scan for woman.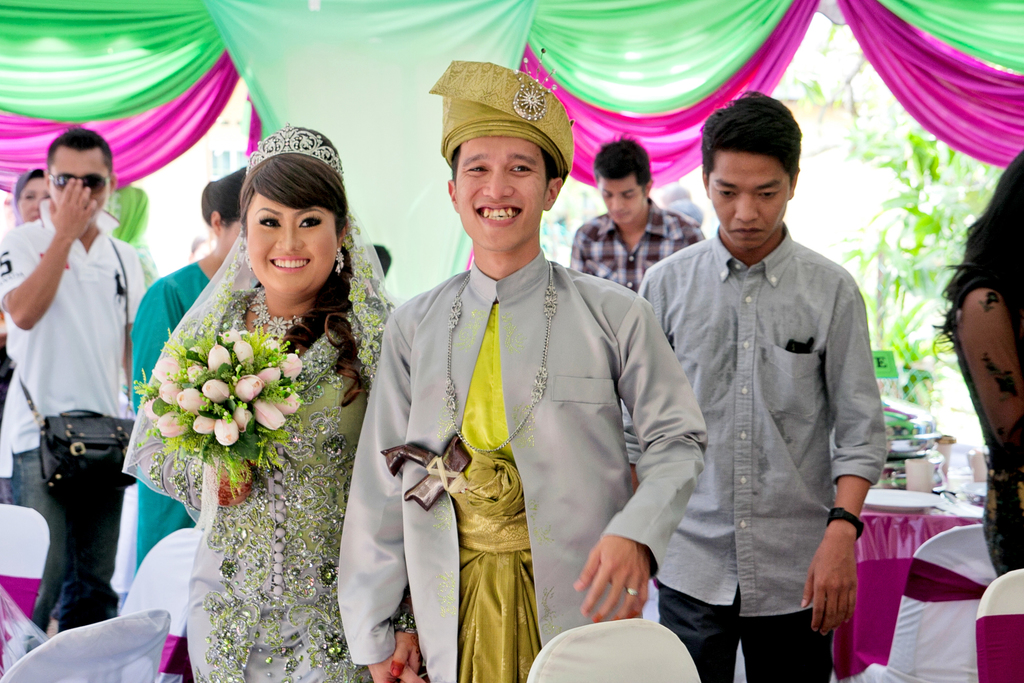
Scan result: (x1=129, y1=162, x2=246, y2=580).
